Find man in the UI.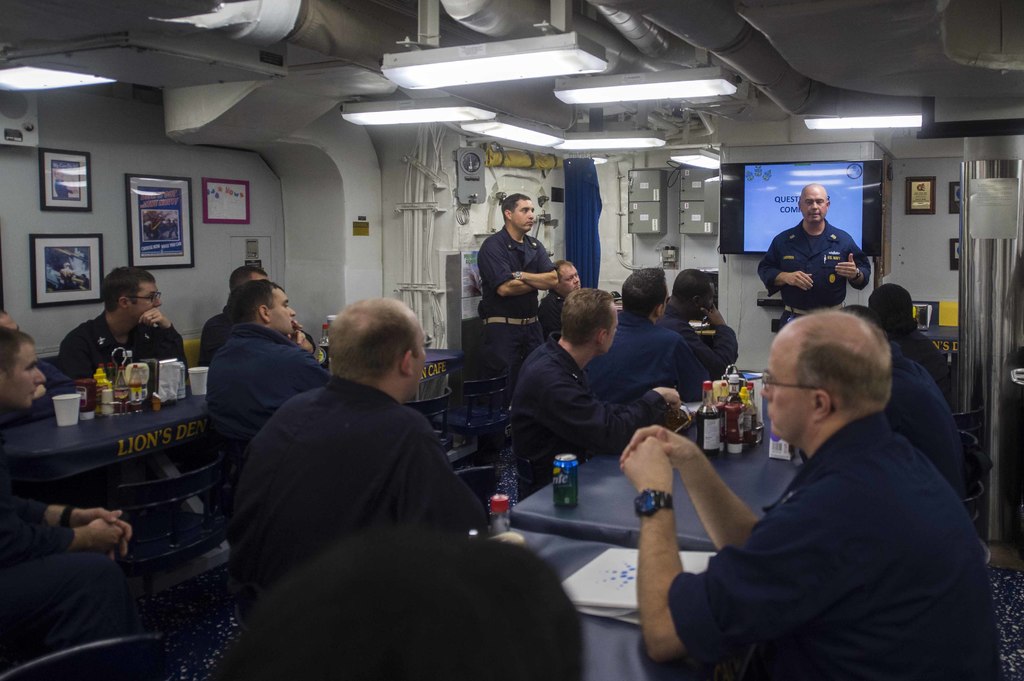
UI element at 207, 279, 328, 469.
